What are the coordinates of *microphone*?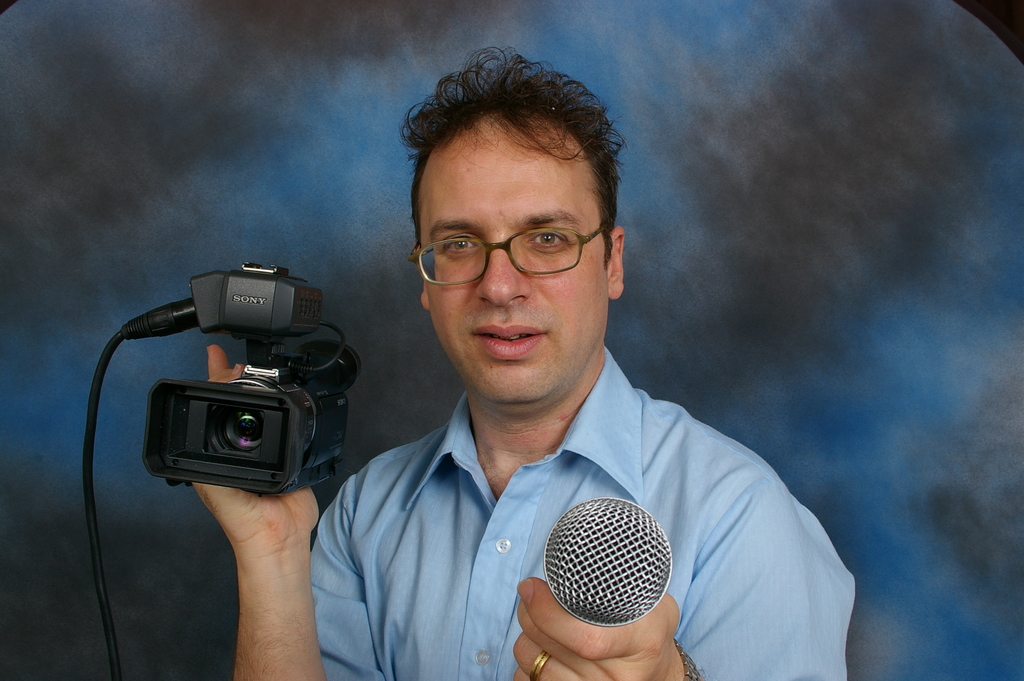
bbox(531, 488, 680, 637).
